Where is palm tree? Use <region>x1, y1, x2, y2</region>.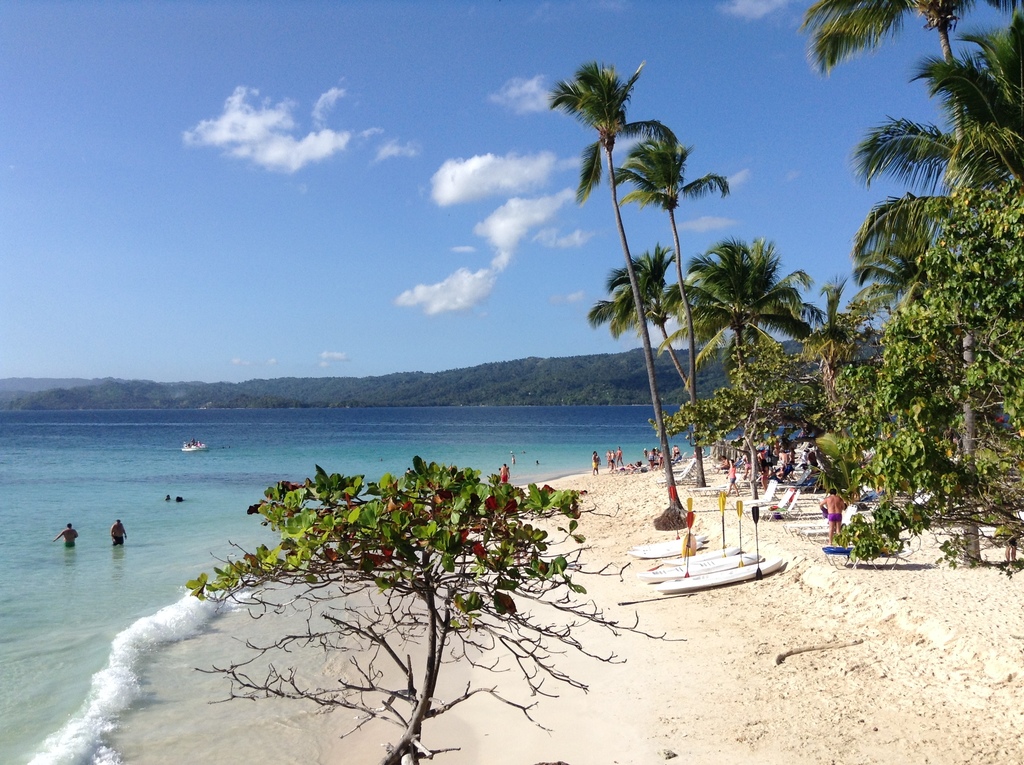
<region>613, 124, 712, 453</region>.
